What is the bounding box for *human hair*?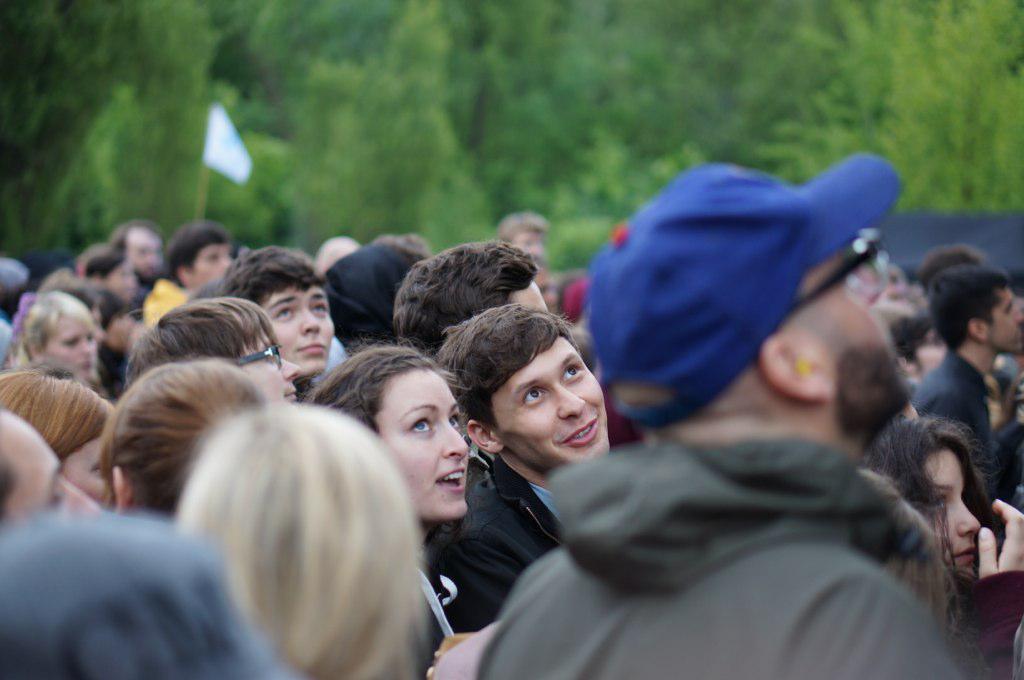
[435, 304, 584, 431].
